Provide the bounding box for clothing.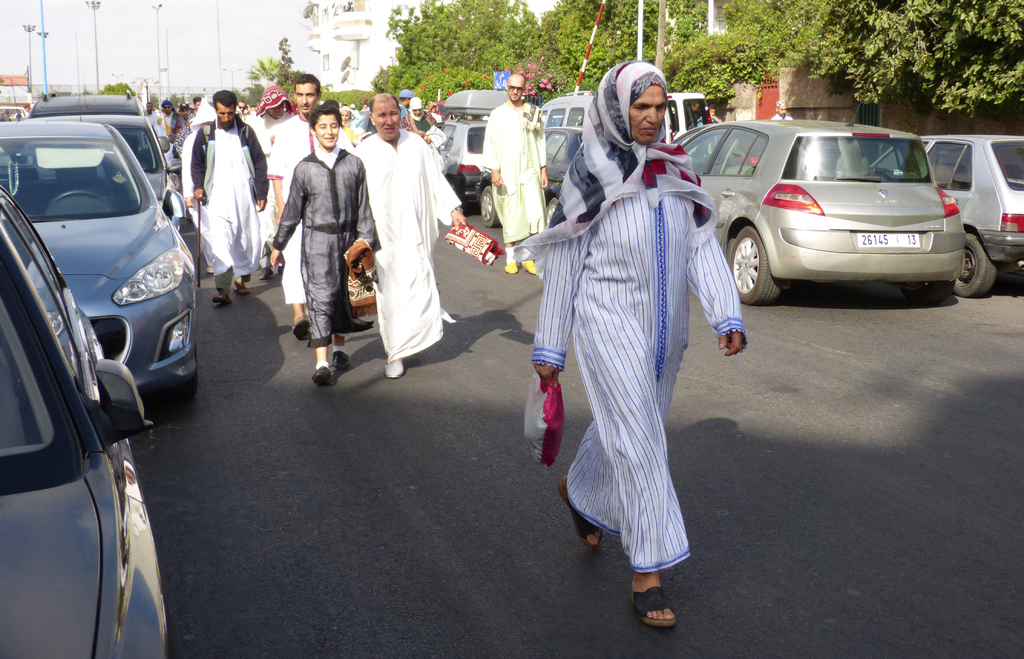
region(175, 124, 206, 229).
